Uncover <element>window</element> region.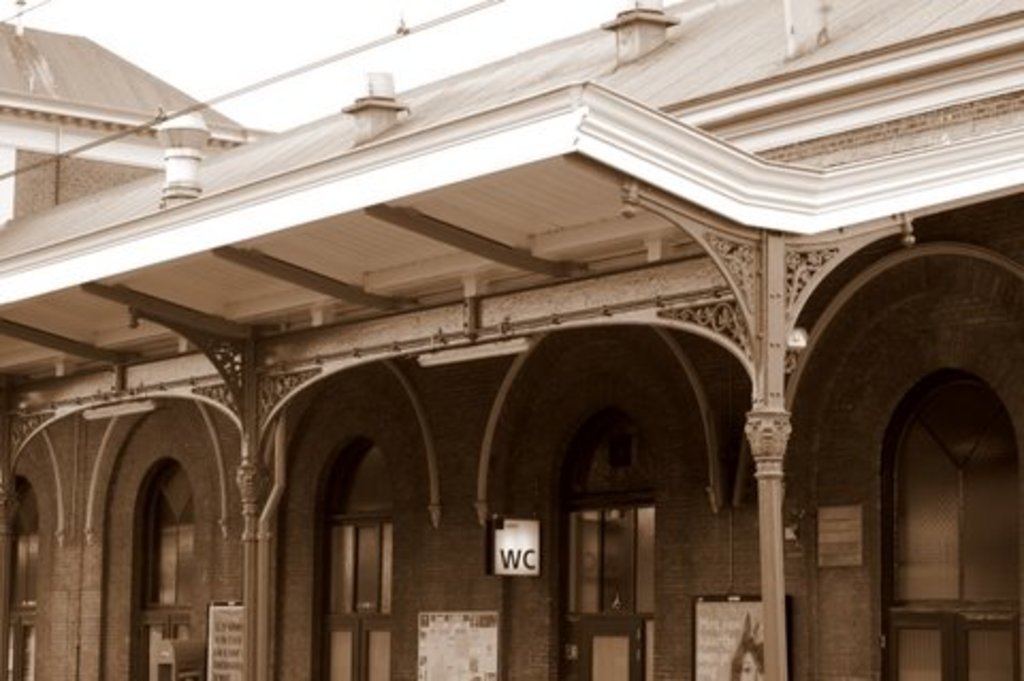
Uncovered: (132, 461, 196, 679).
